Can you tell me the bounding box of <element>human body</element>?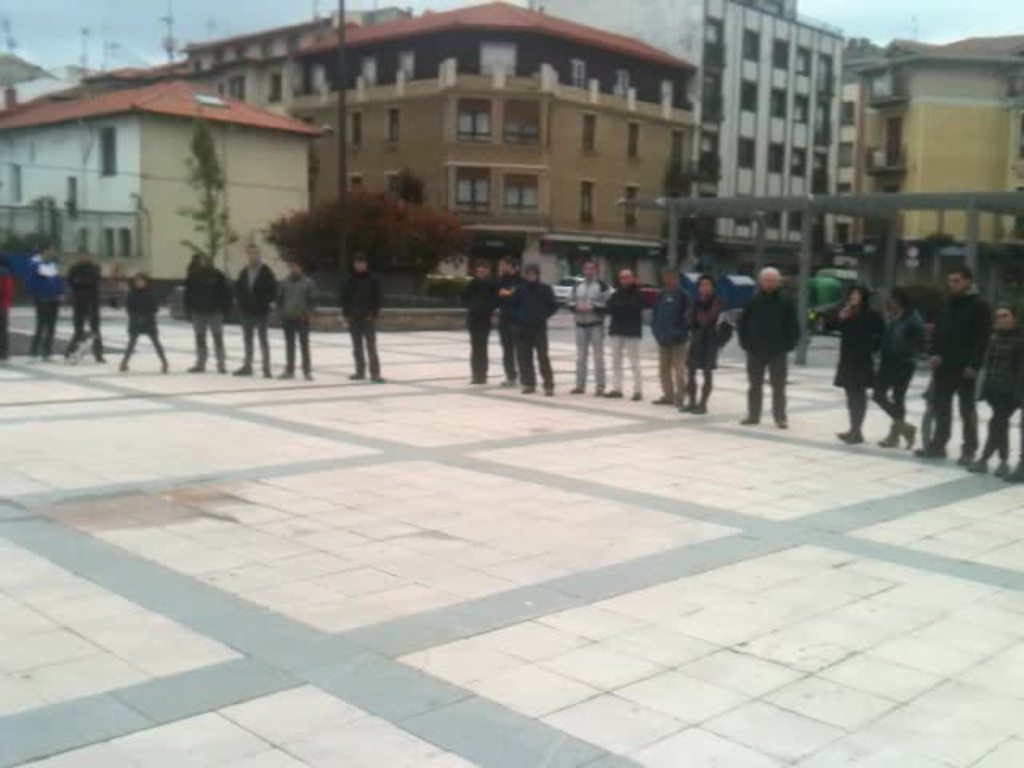
181 254 230 374.
